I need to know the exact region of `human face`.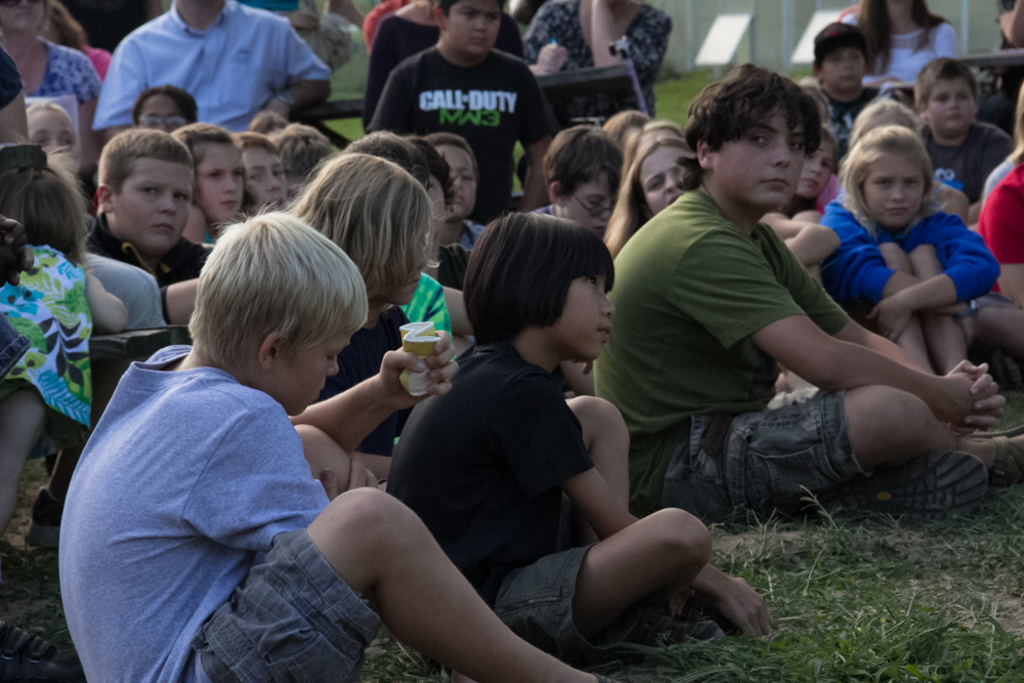
Region: 928, 75, 972, 132.
